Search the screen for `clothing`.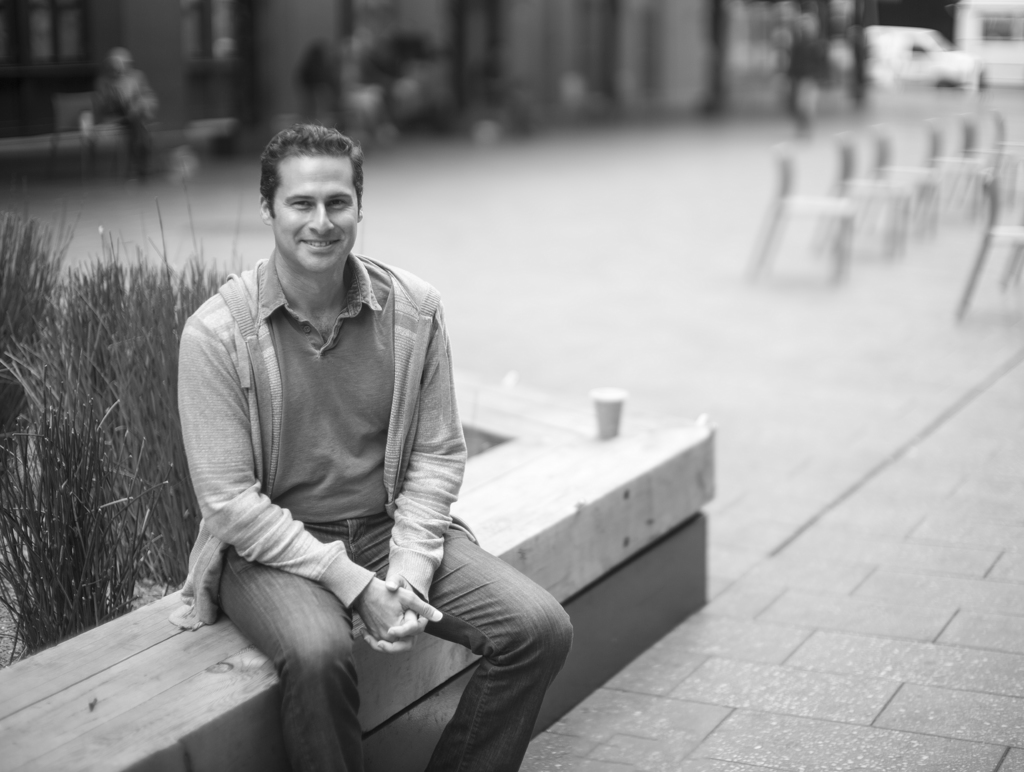
Found at pyautogui.locateOnScreen(787, 31, 829, 119).
